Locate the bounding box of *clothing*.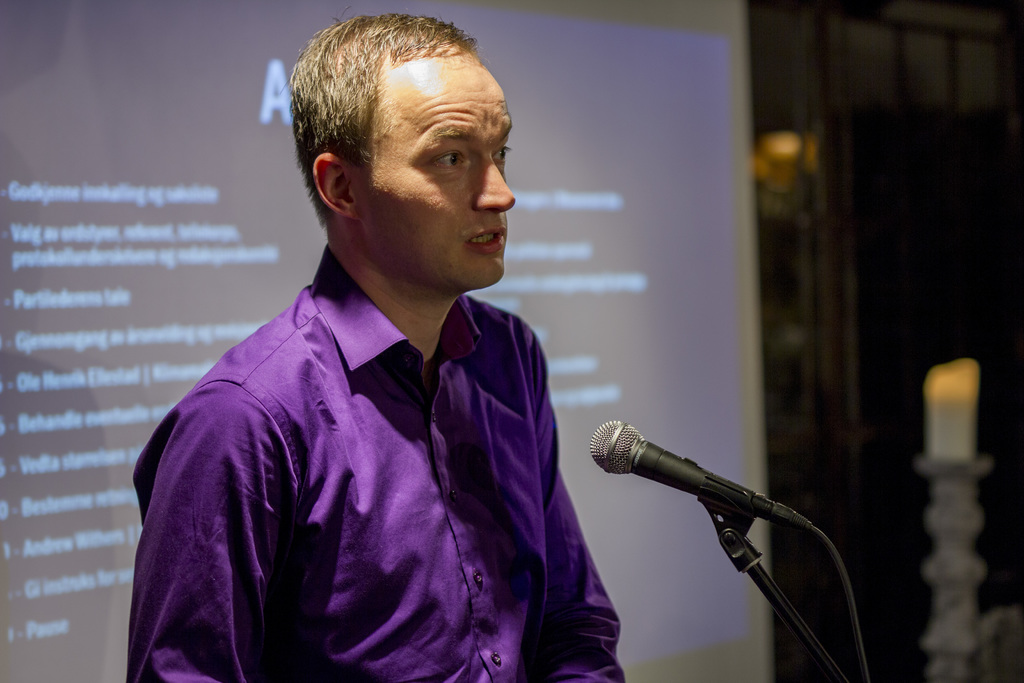
Bounding box: <box>122,238,612,670</box>.
